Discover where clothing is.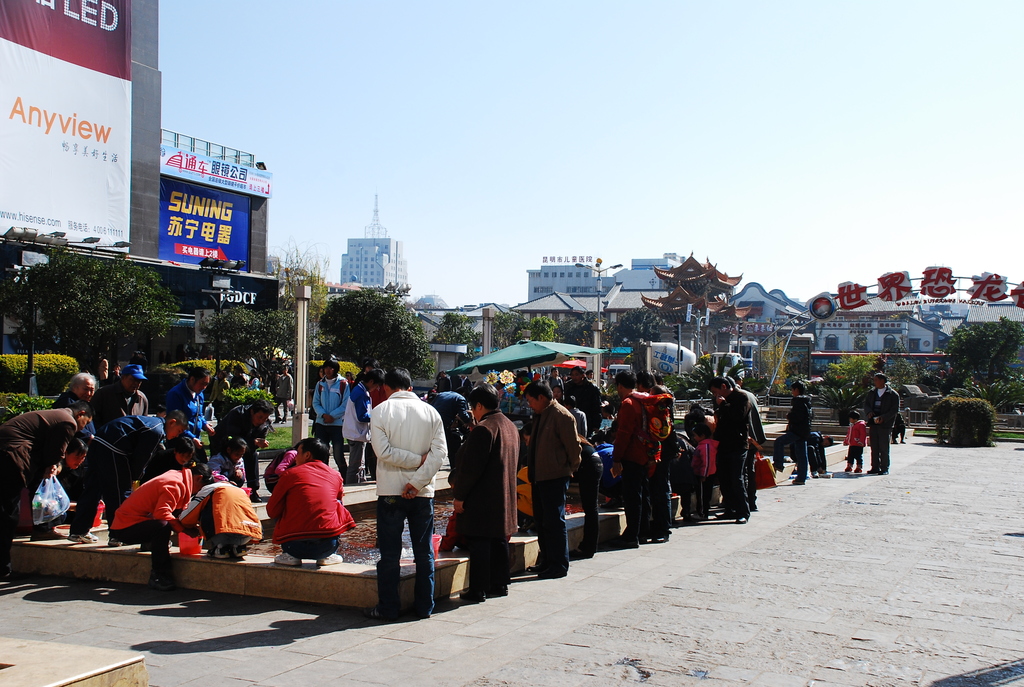
Discovered at 178/470/269/558.
